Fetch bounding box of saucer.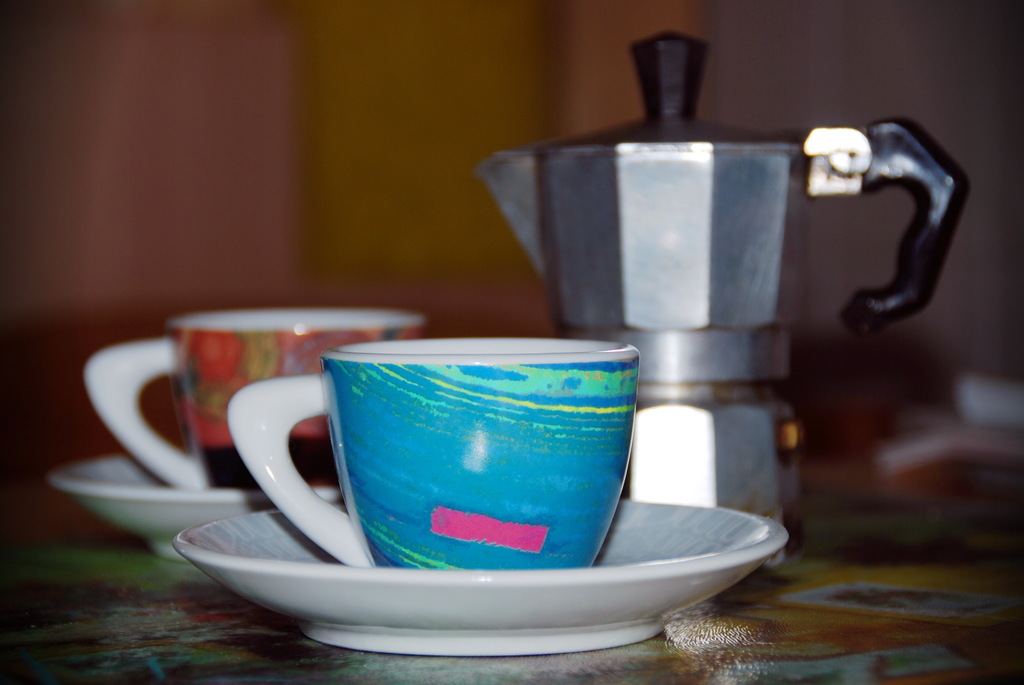
Bbox: bbox=[171, 496, 789, 656].
